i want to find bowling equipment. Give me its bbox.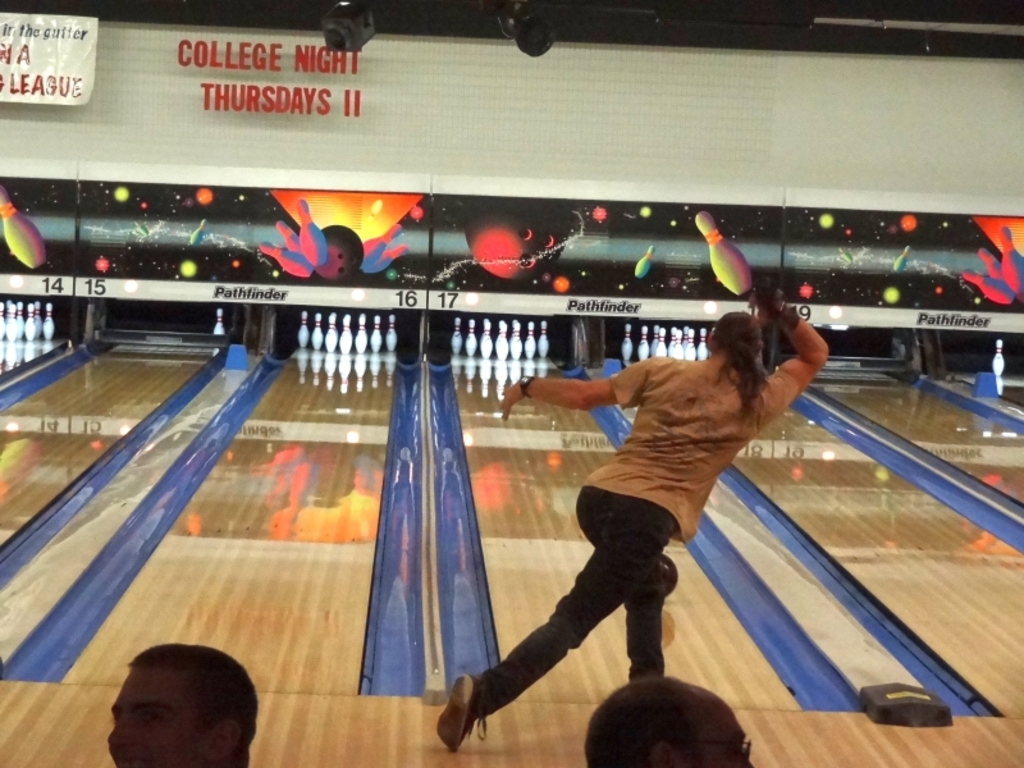
{"x1": 457, "y1": 205, "x2": 567, "y2": 280}.
